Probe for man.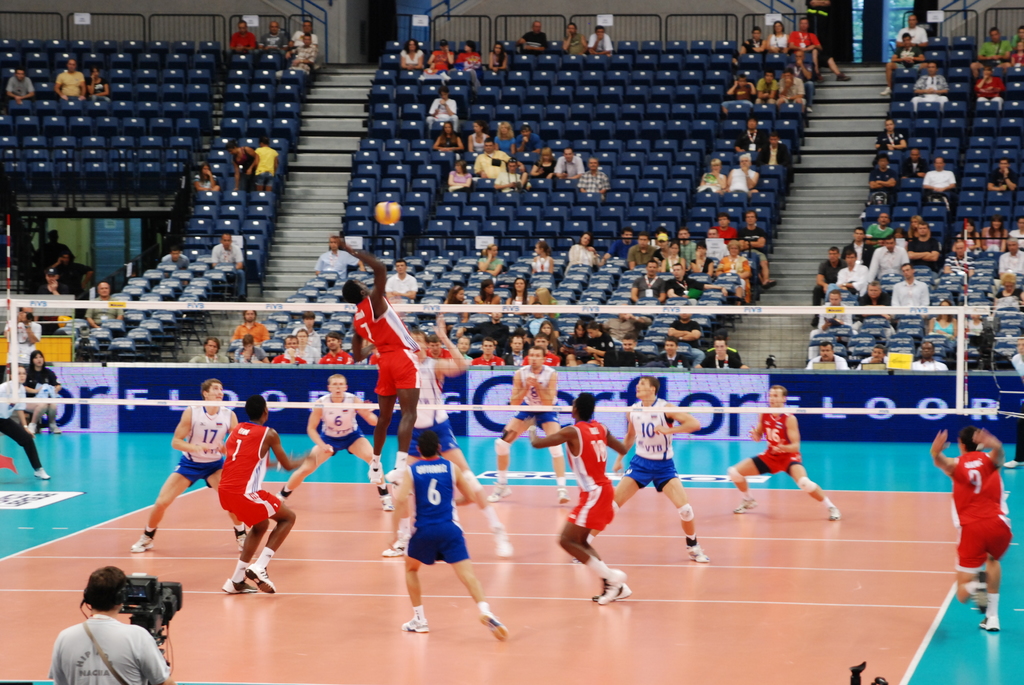
Probe result: BBox(610, 379, 719, 563).
